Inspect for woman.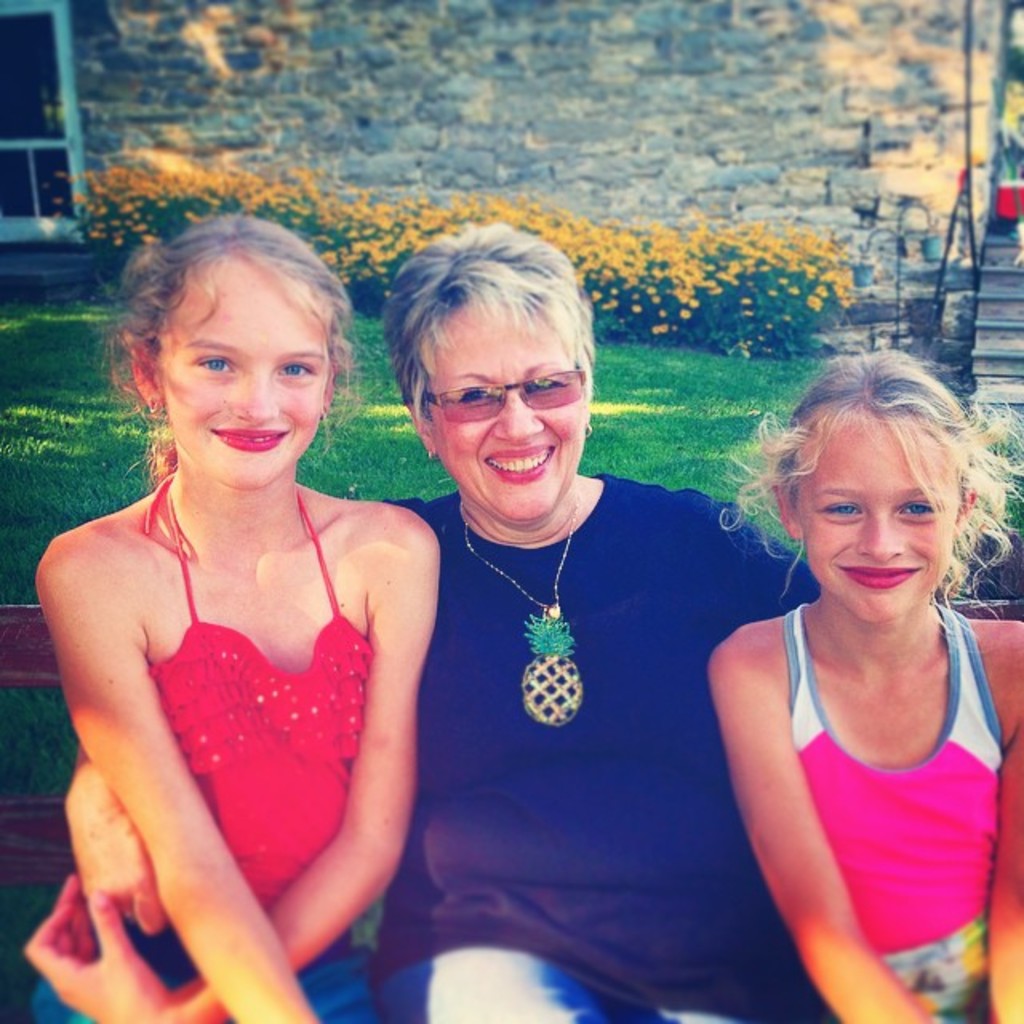
Inspection: {"left": 674, "top": 328, "right": 1023, "bottom": 1005}.
